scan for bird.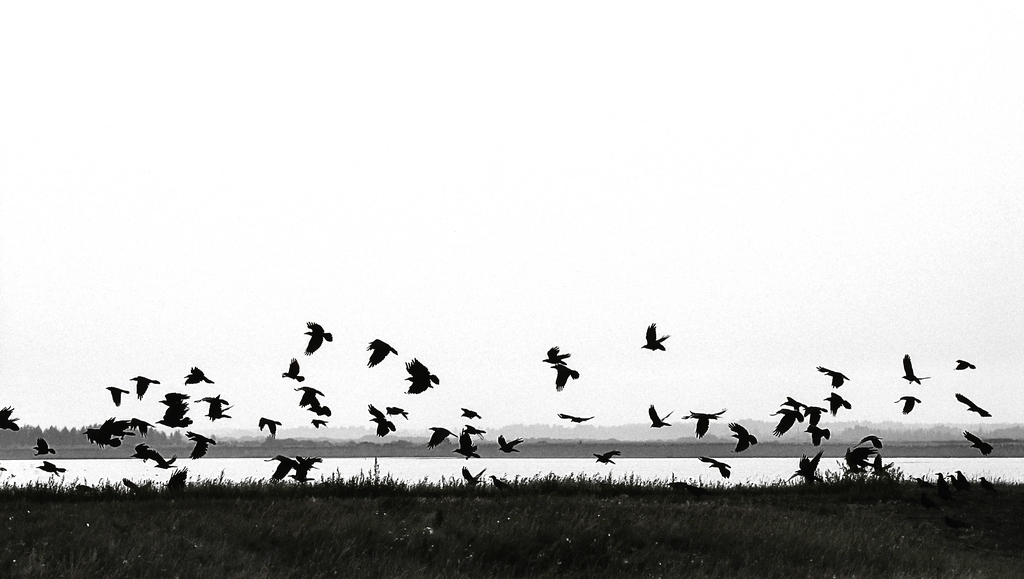
Scan result: region(106, 382, 132, 408).
